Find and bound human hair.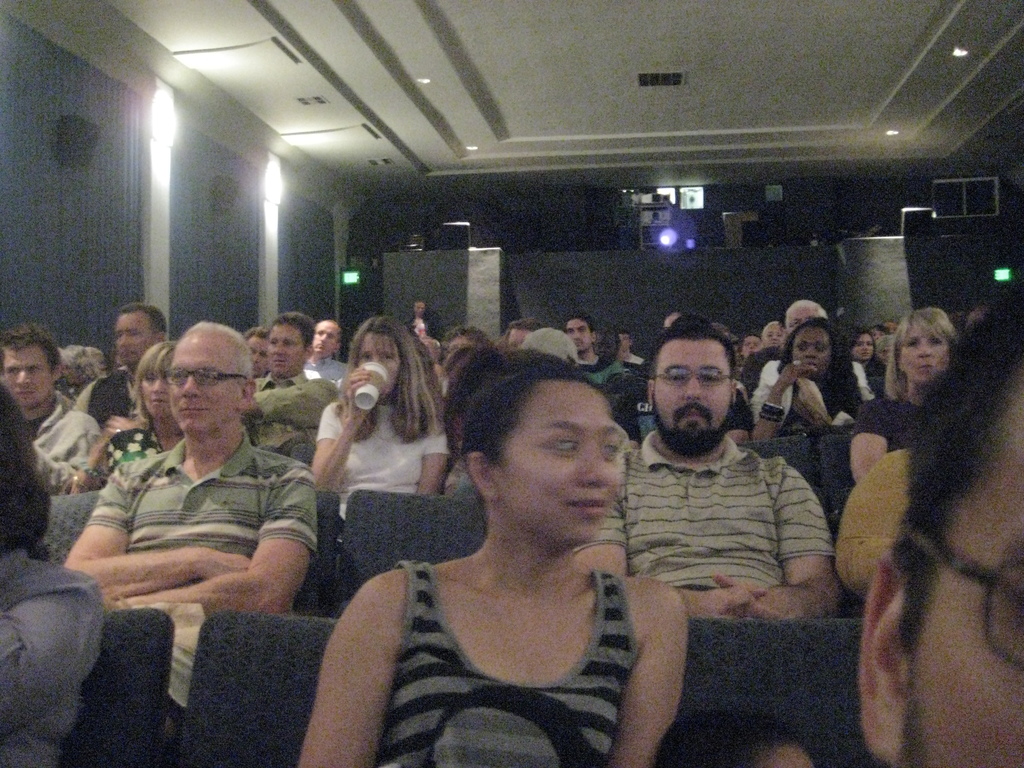
Bound: 508 317 546 333.
